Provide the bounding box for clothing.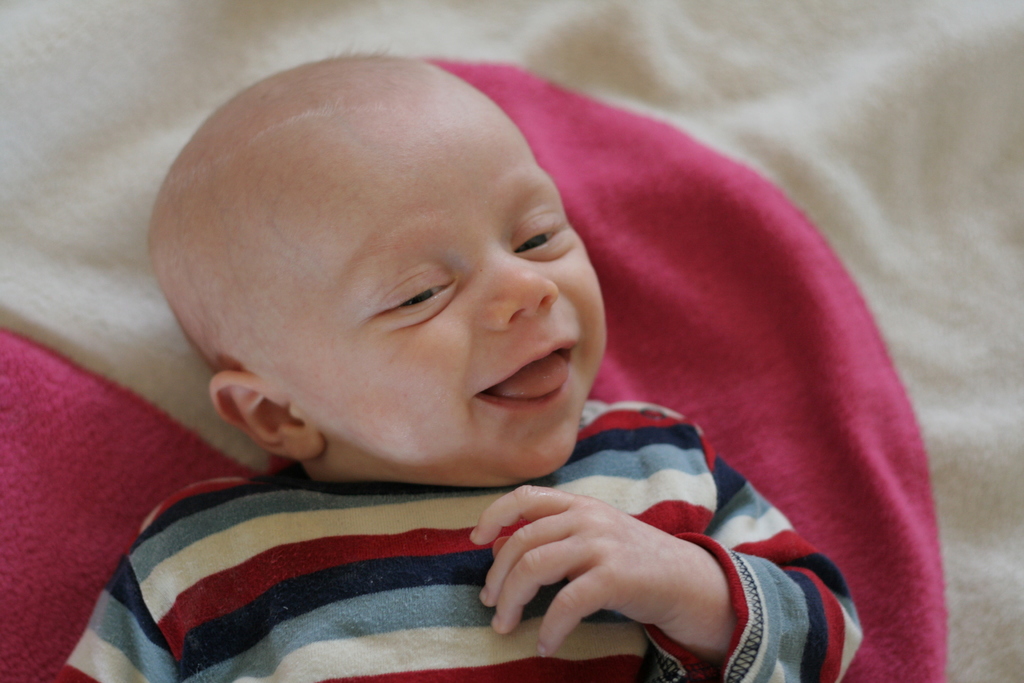
<bbox>29, 452, 824, 672</bbox>.
